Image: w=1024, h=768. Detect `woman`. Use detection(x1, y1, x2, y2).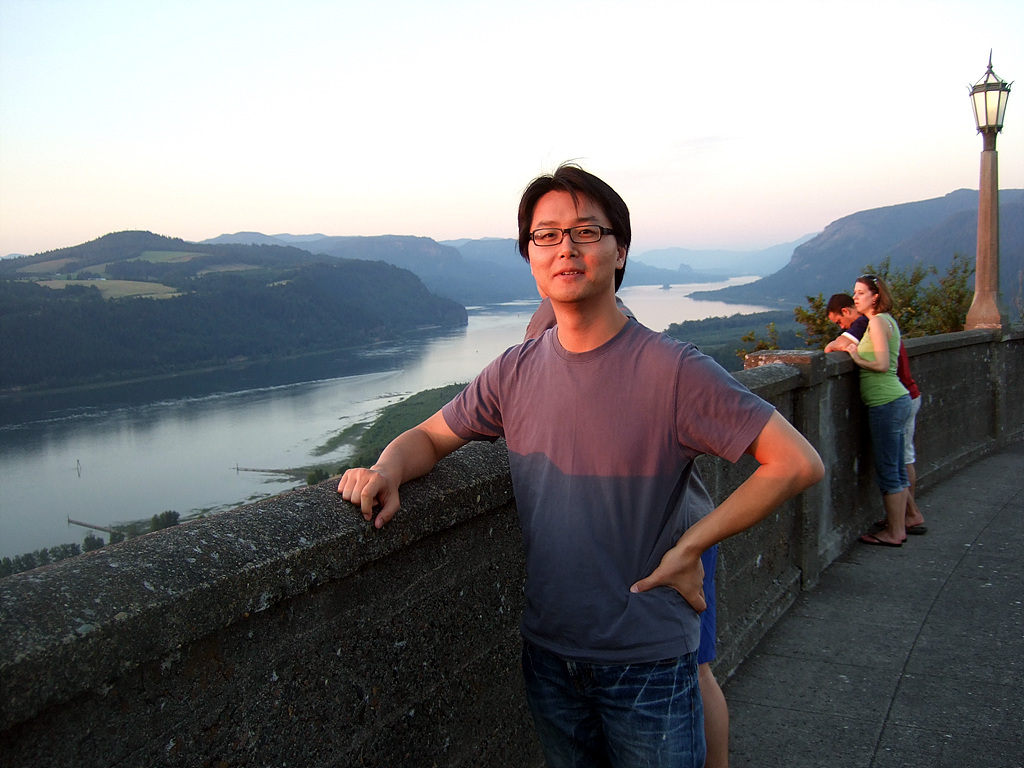
detection(825, 266, 934, 562).
